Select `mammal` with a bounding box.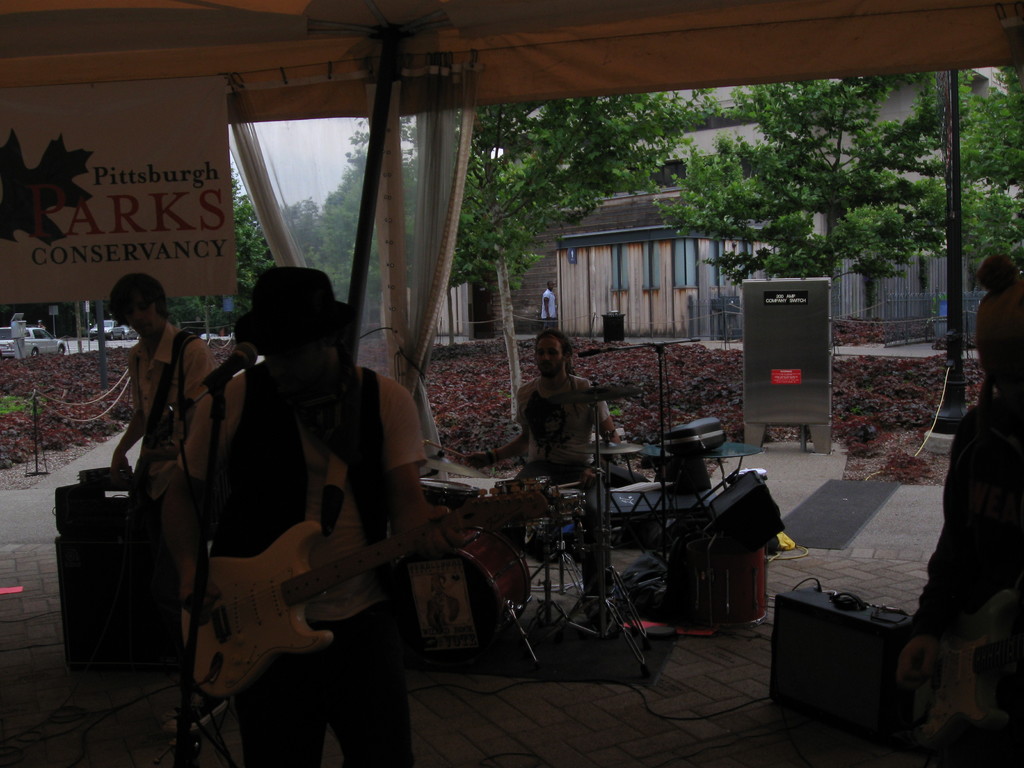
{"left": 502, "top": 337, "right": 623, "bottom": 493}.
